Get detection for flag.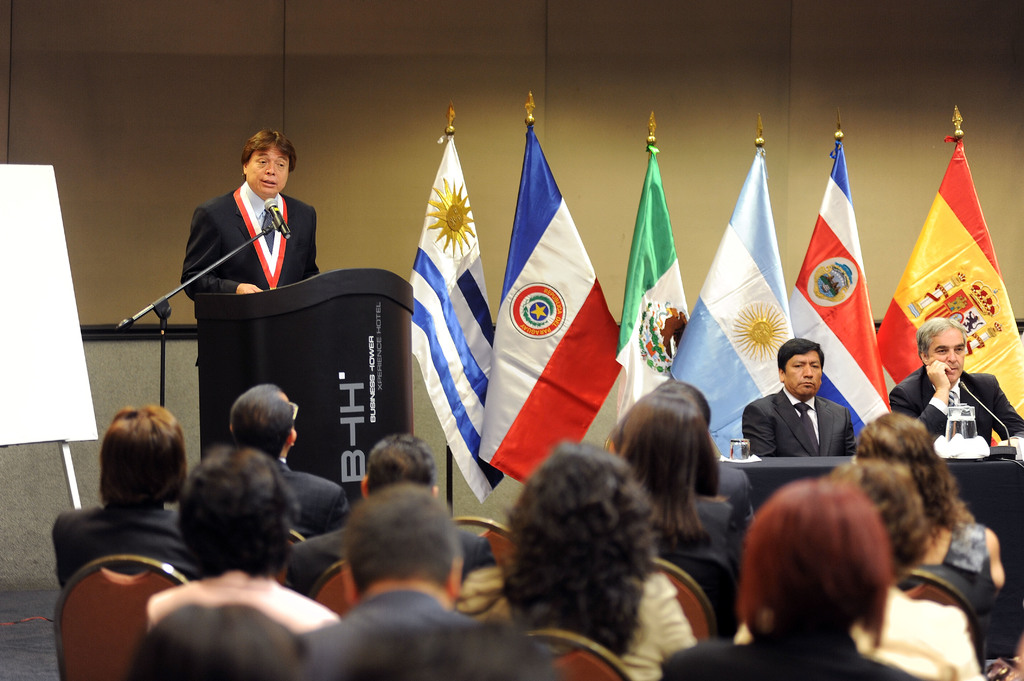
Detection: Rect(780, 129, 886, 444).
